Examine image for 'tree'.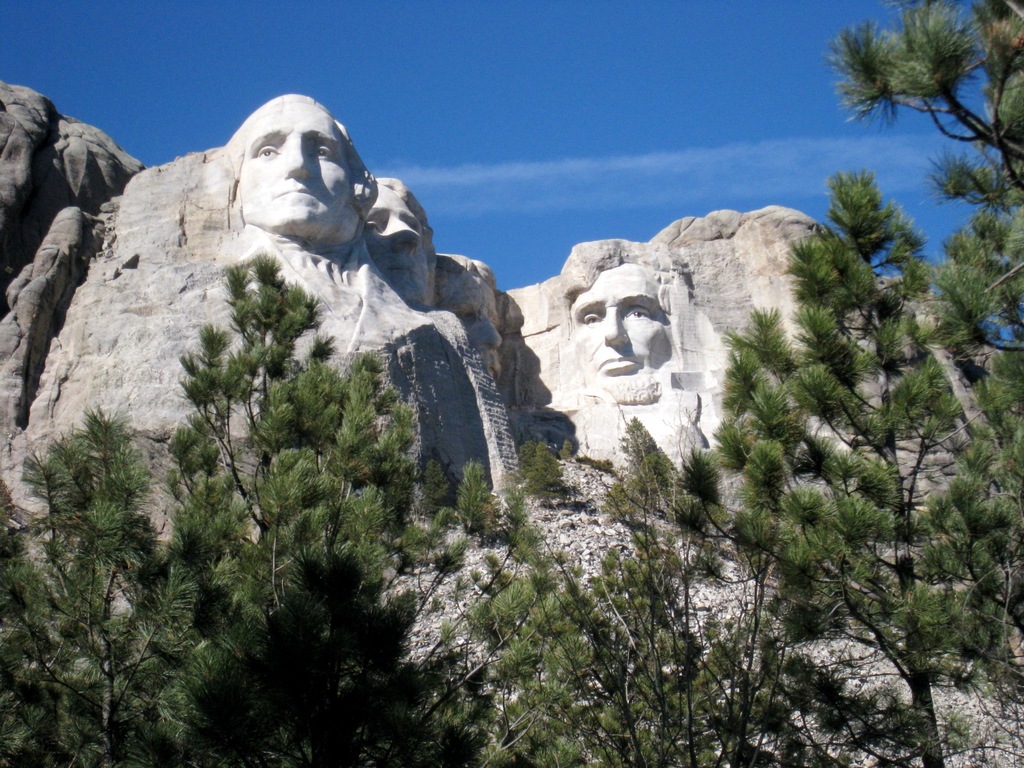
Examination result: region(710, 186, 1023, 767).
